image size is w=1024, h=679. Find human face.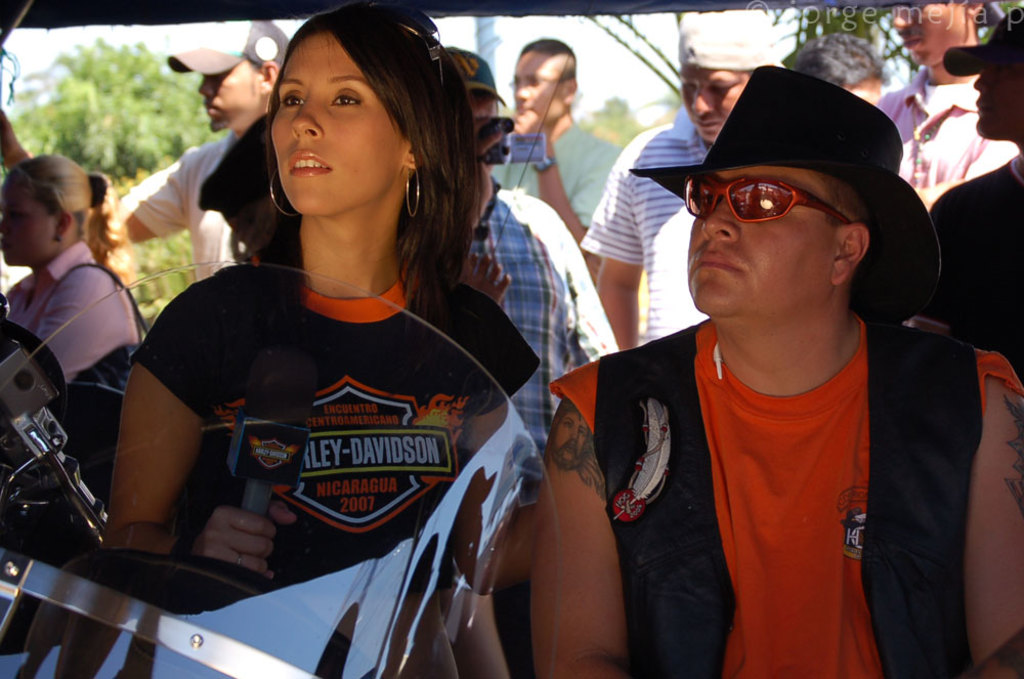
Rect(682, 165, 839, 317).
